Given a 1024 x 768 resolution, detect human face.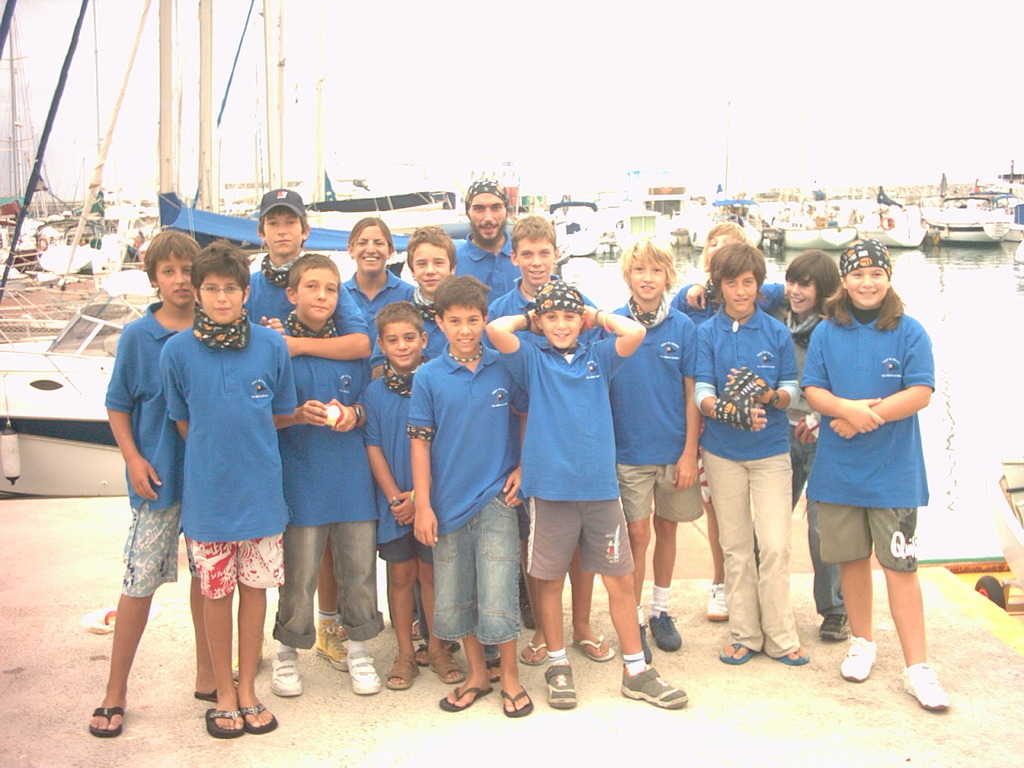
[x1=547, y1=310, x2=583, y2=342].
